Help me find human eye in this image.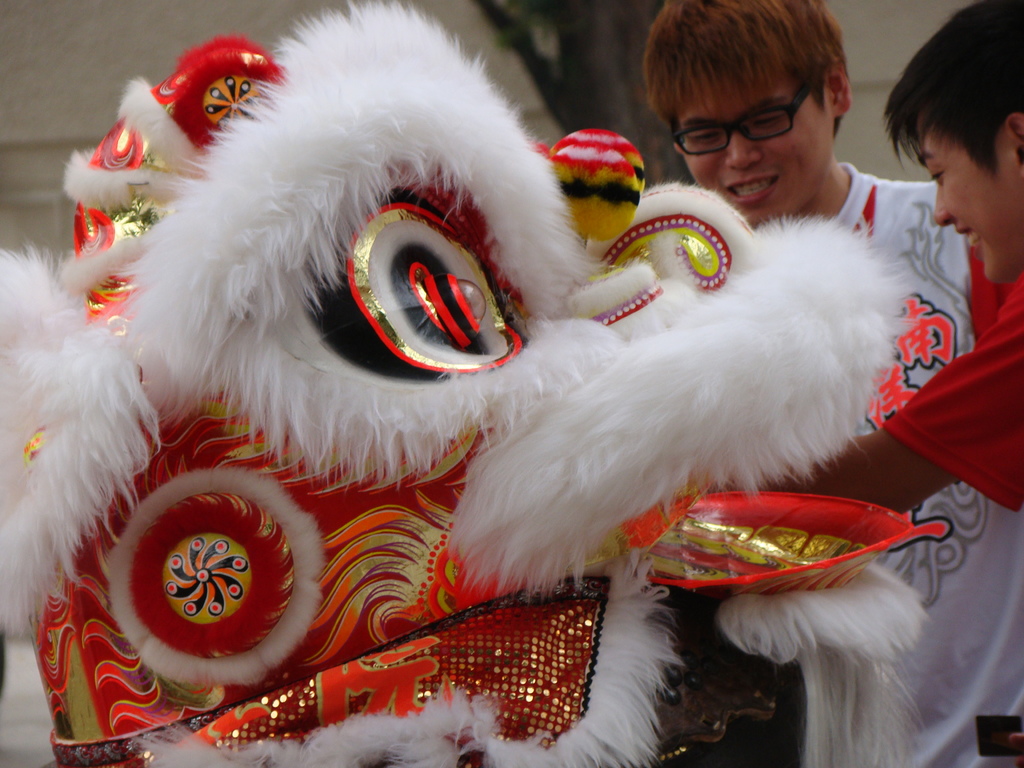
Found it: x1=753 y1=113 x2=785 y2=130.
